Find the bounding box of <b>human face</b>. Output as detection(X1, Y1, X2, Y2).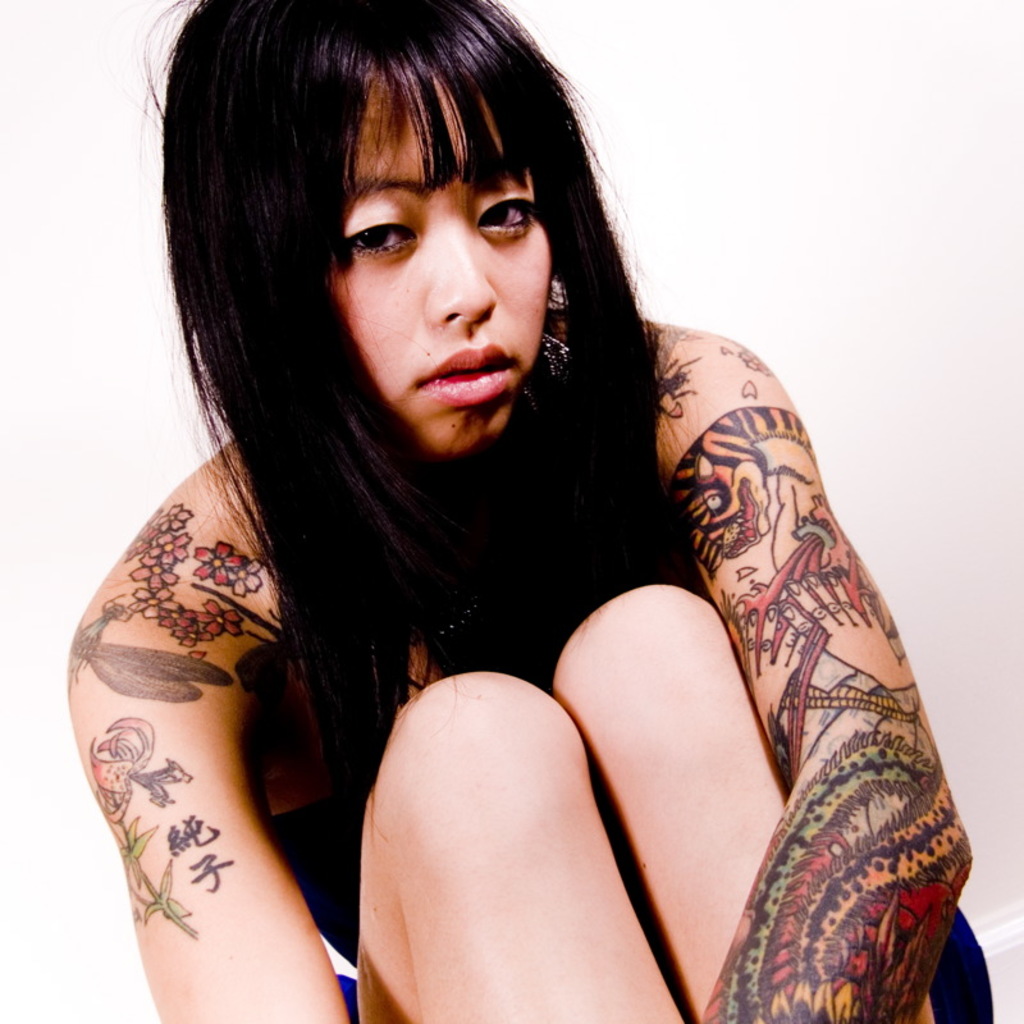
detection(328, 69, 556, 444).
